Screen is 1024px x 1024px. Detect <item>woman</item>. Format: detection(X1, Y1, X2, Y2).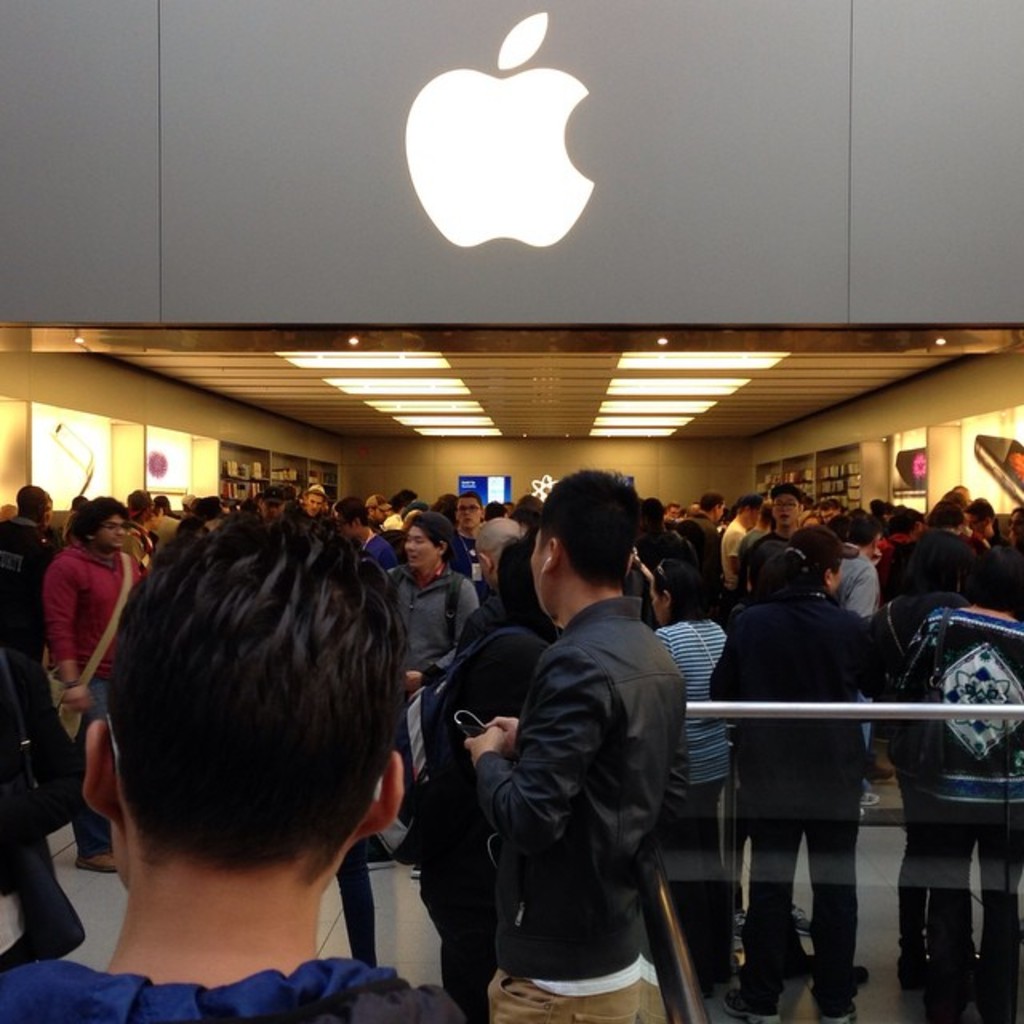
detection(728, 501, 907, 998).
